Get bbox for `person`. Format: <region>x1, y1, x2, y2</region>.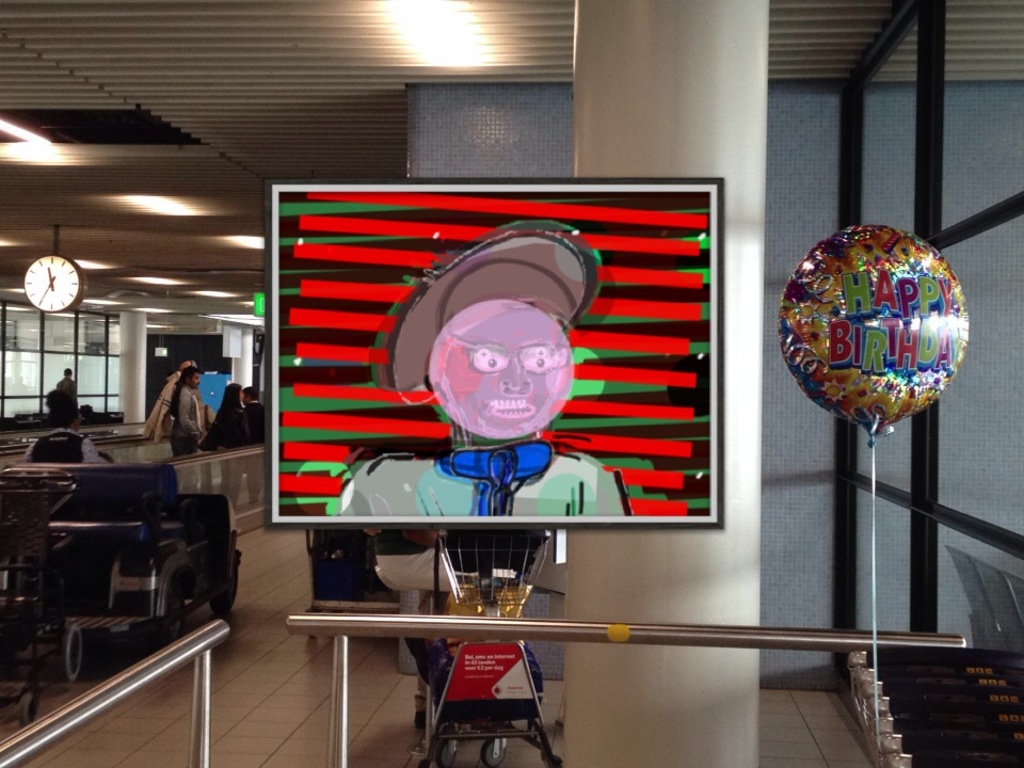
<region>205, 383, 249, 510</region>.
